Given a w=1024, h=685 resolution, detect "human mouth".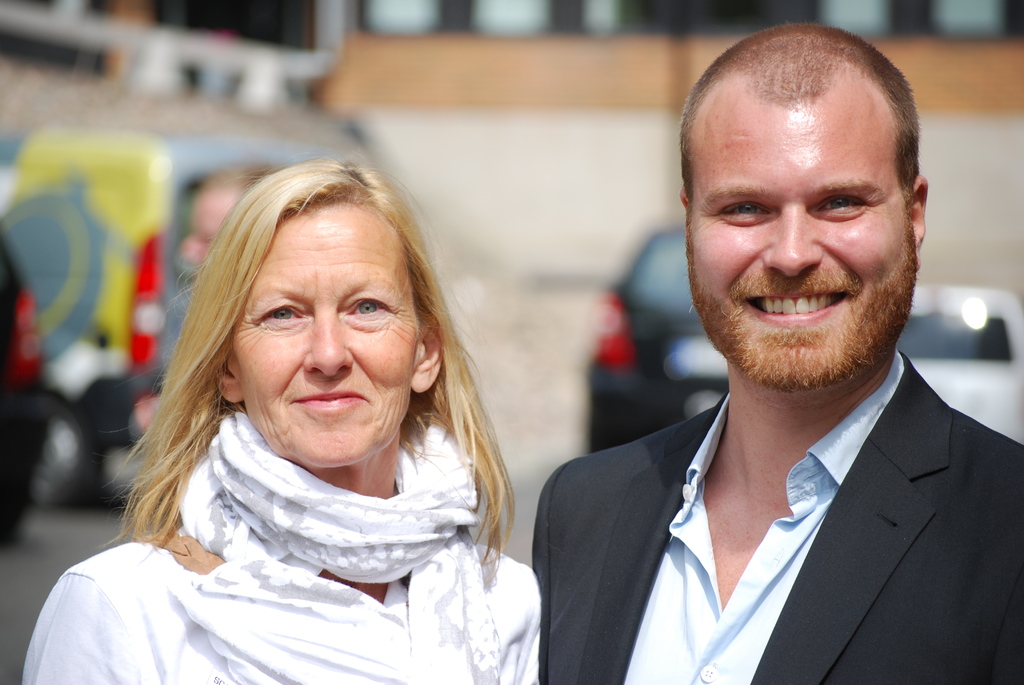
region(739, 279, 847, 331).
